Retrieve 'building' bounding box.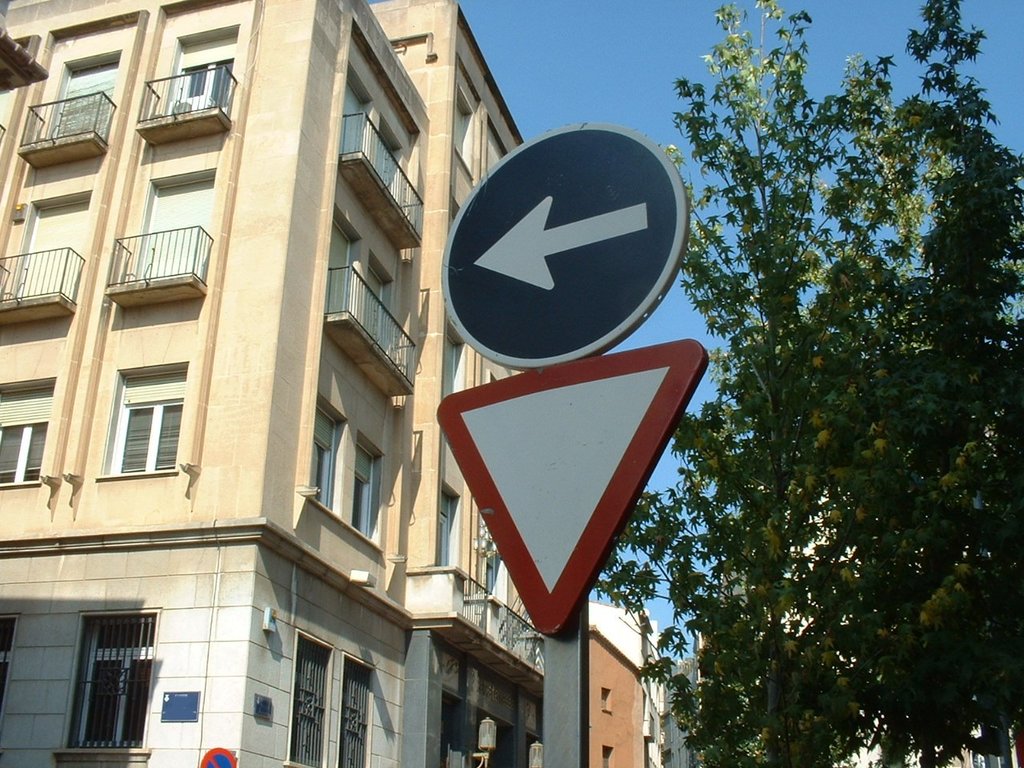
Bounding box: (0, 0, 543, 767).
